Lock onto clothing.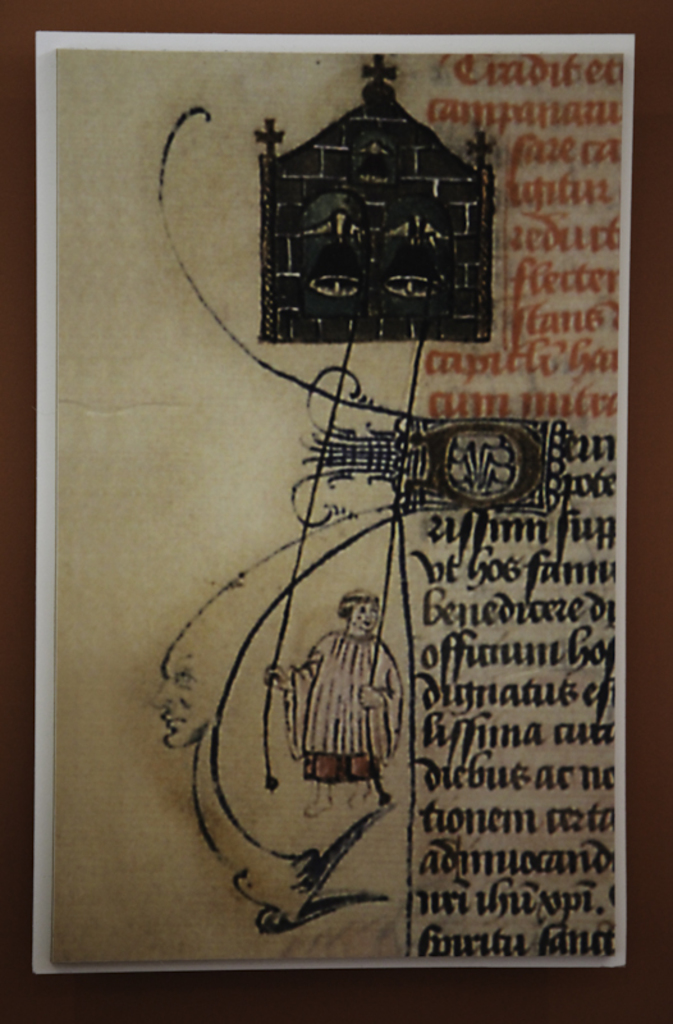
Locked: <region>289, 603, 402, 810</region>.
